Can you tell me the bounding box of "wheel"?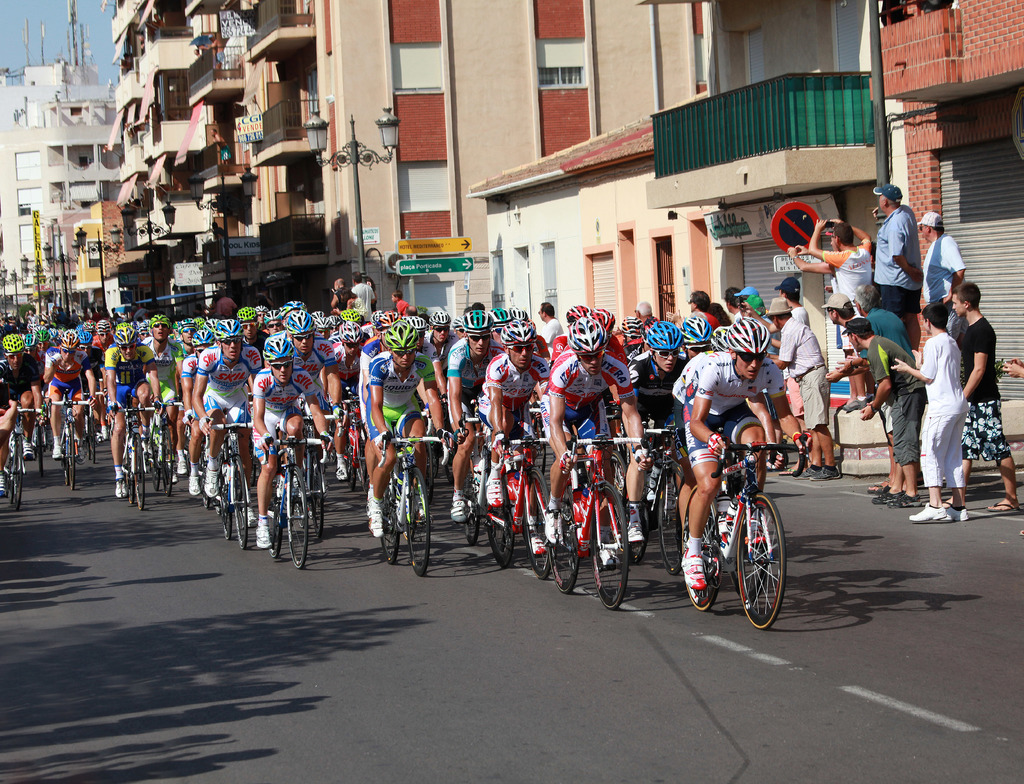
{"x1": 218, "y1": 478, "x2": 234, "y2": 541}.
